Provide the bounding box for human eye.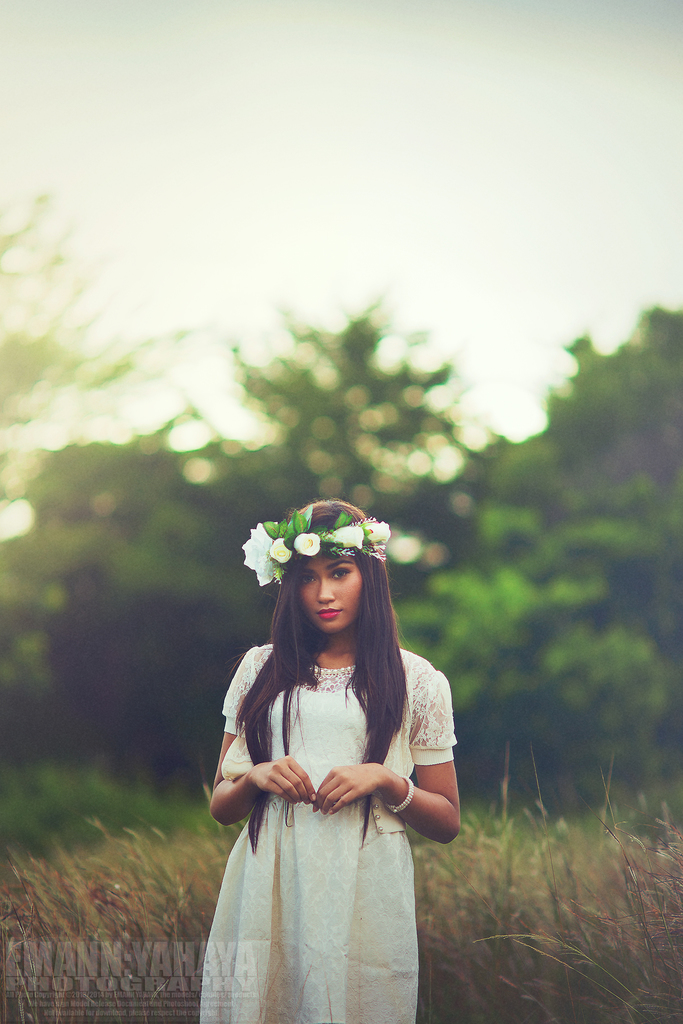
{"x1": 331, "y1": 566, "x2": 355, "y2": 585}.
